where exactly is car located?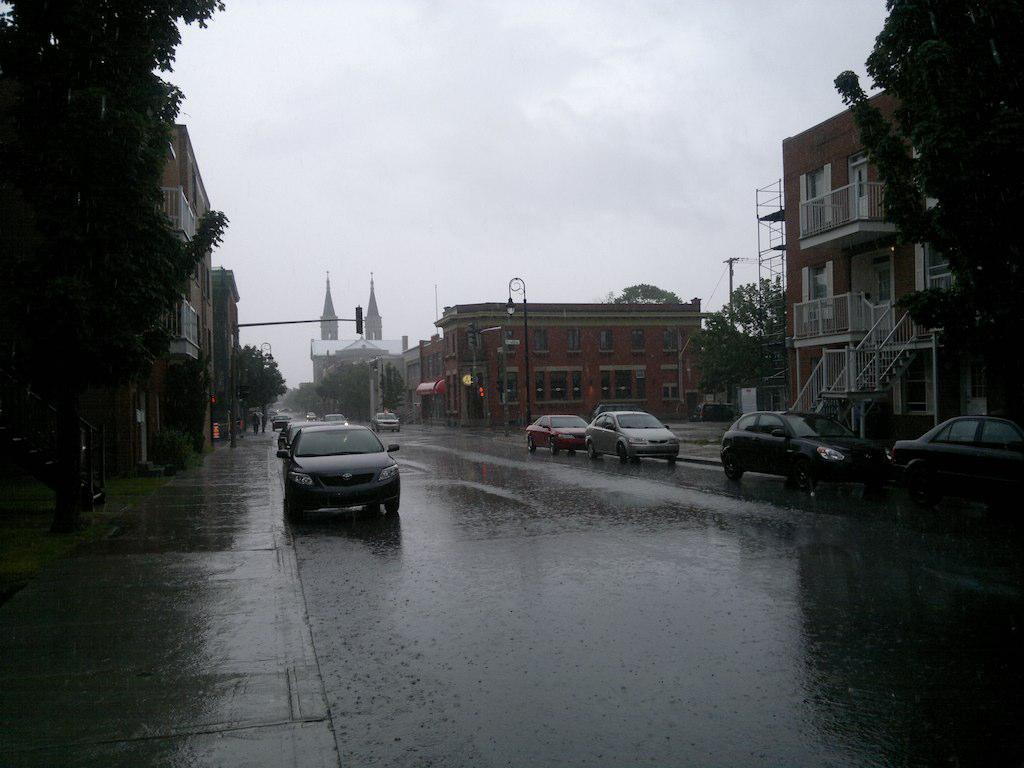
Its bounding box is (585,412,682,464).
